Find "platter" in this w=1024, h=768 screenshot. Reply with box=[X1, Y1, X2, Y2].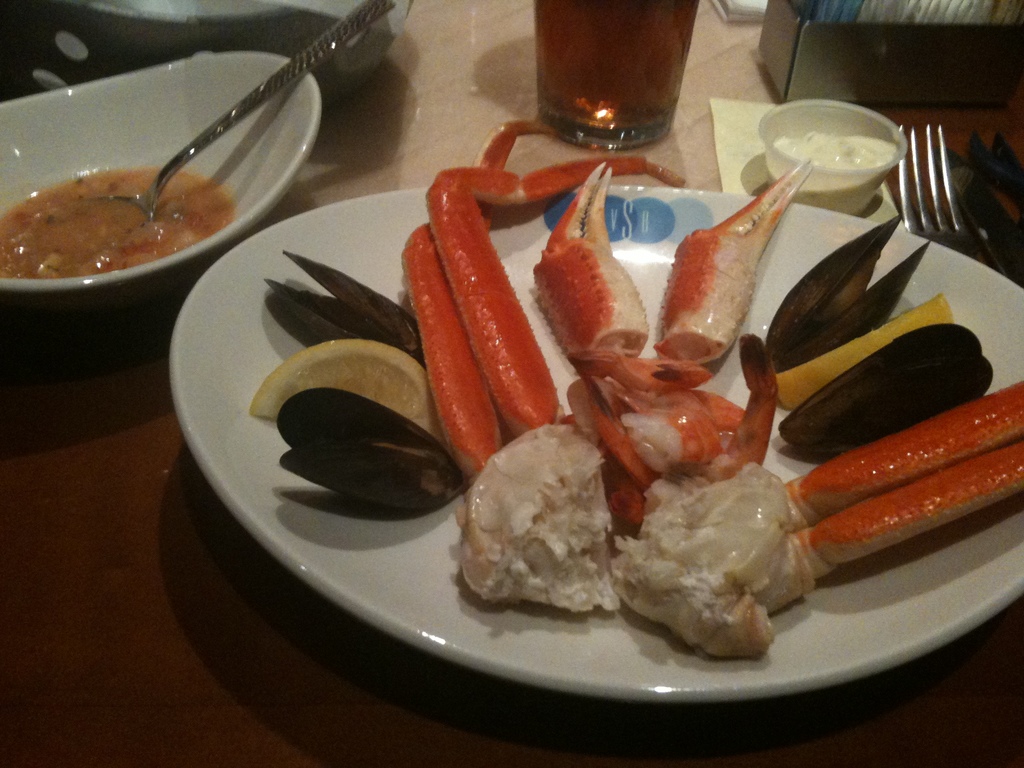
box=[0, 56, 318, 299].
